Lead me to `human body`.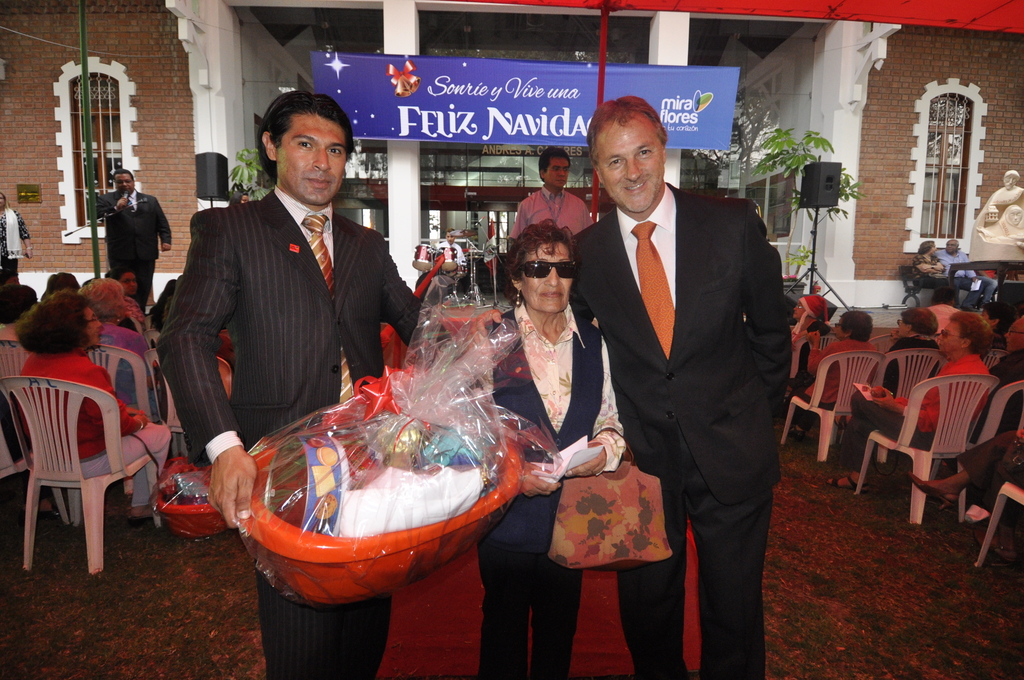
Lead to (938,240,1000,310).
